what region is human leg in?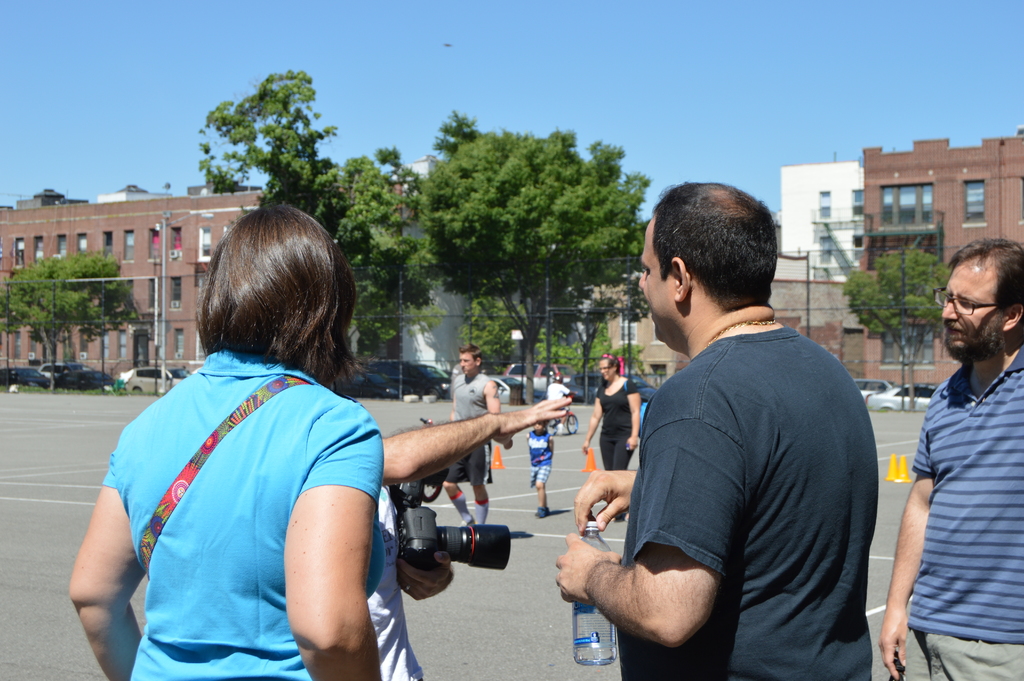
select_region(474, 443, 497, 525).
